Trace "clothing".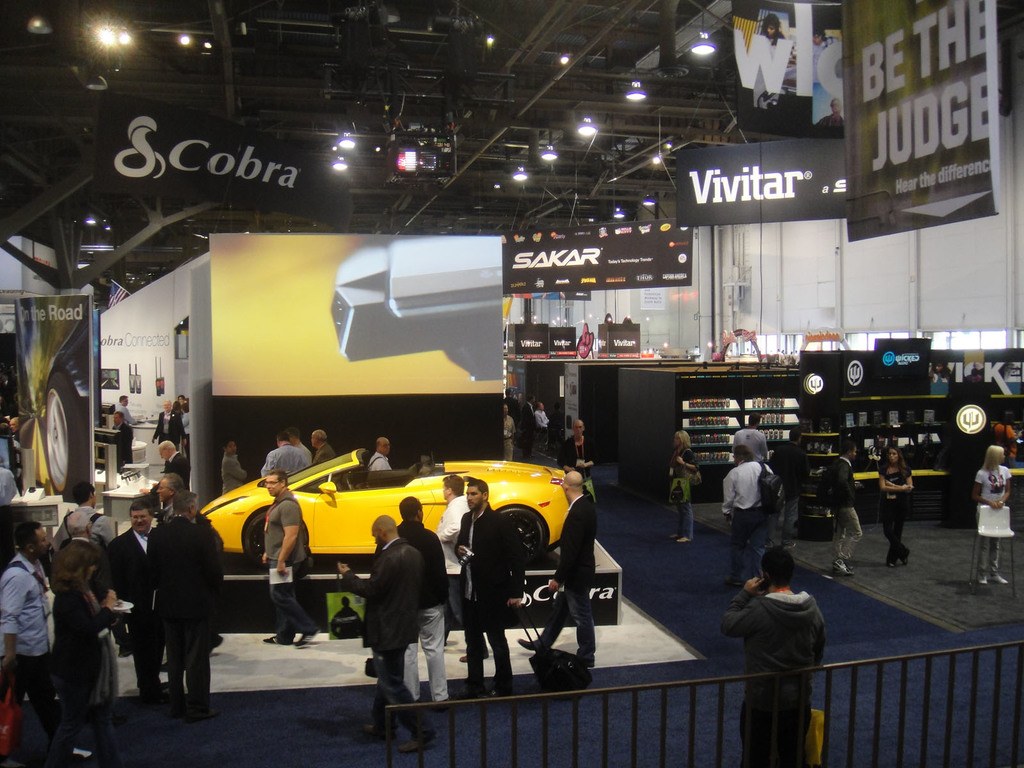
Traced to 723 458 771 570.
